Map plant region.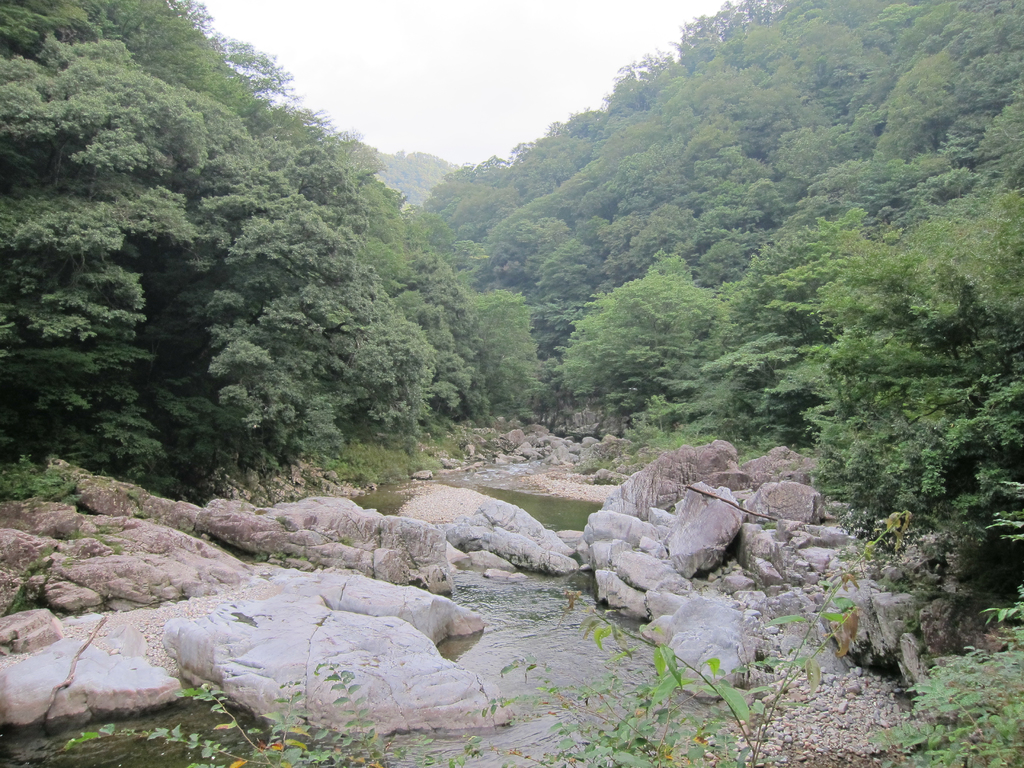
Mapped to 624:393:717:456.
